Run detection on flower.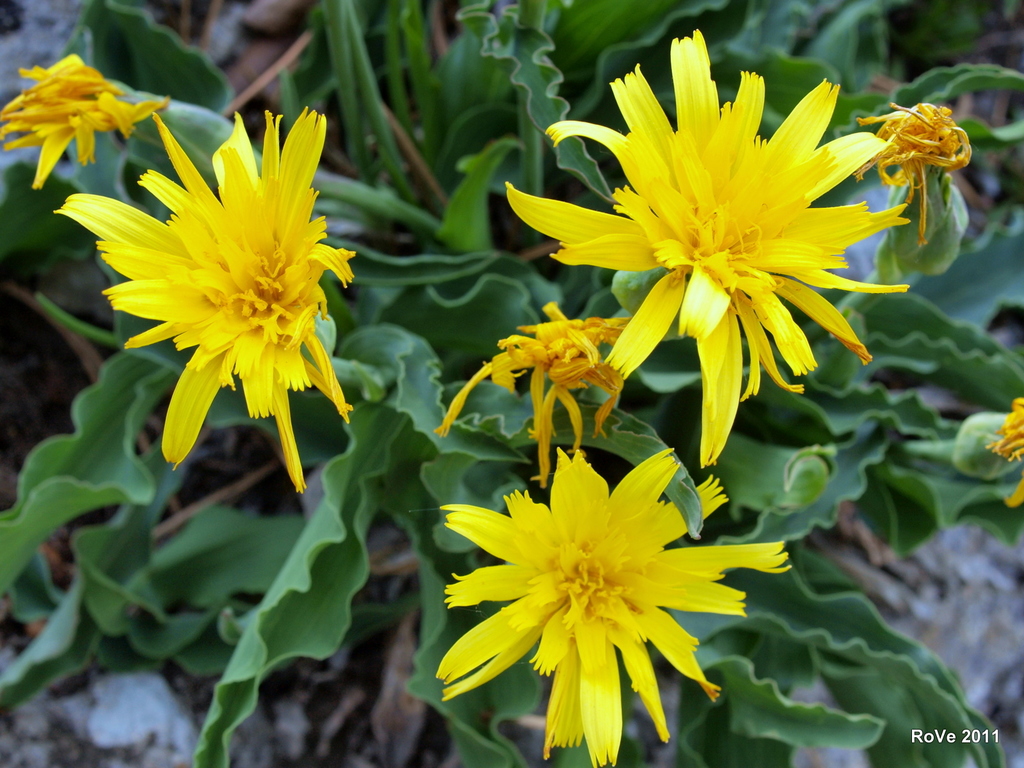
Result: 428,448,749,739.
